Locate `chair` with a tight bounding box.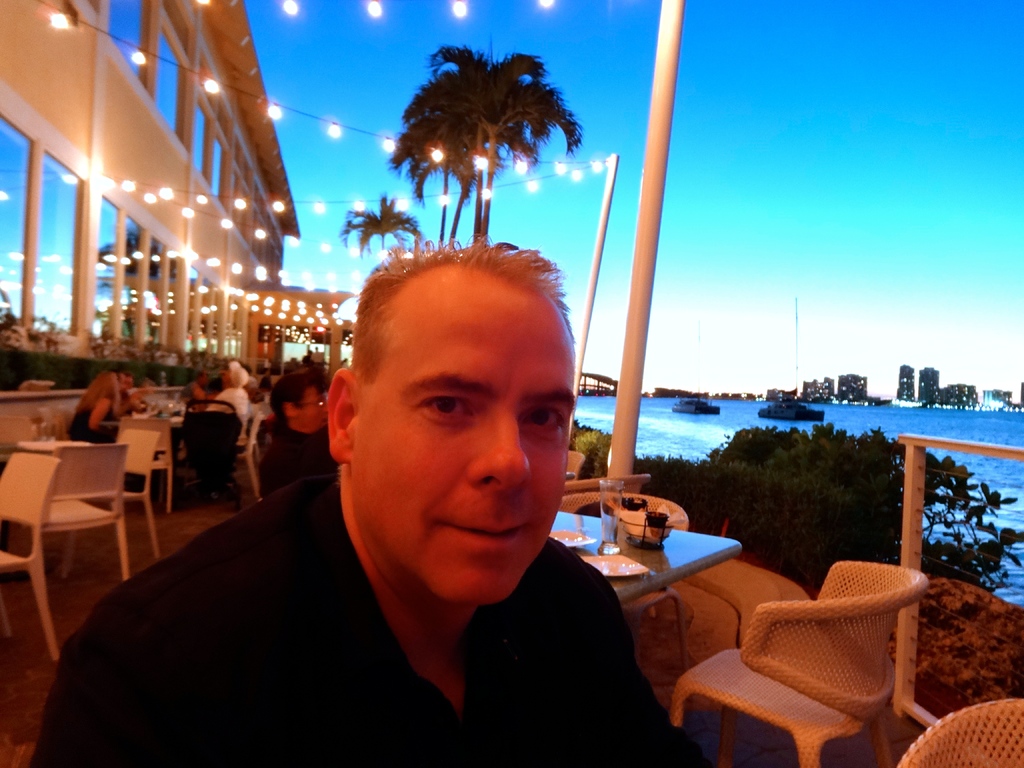
<box>0,416,33,456</box>.
